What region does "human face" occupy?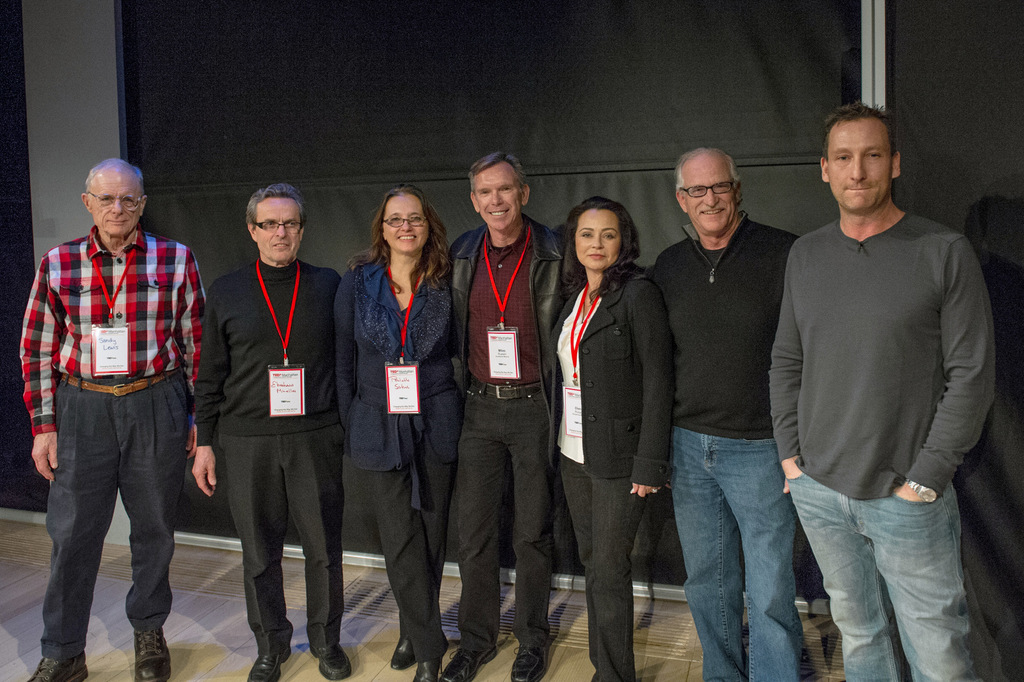
bbox(385, 193, 428, 256).
